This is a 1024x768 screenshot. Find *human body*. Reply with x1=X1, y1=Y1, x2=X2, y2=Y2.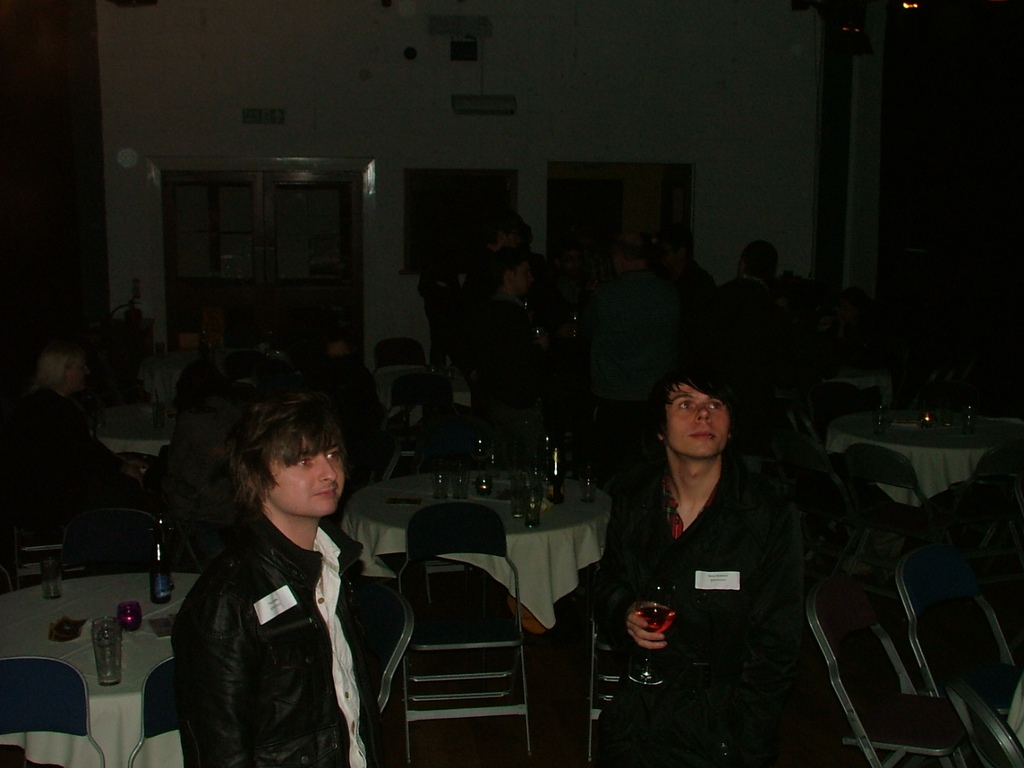
x1=154, y1=394, x2=403, y2=766.
